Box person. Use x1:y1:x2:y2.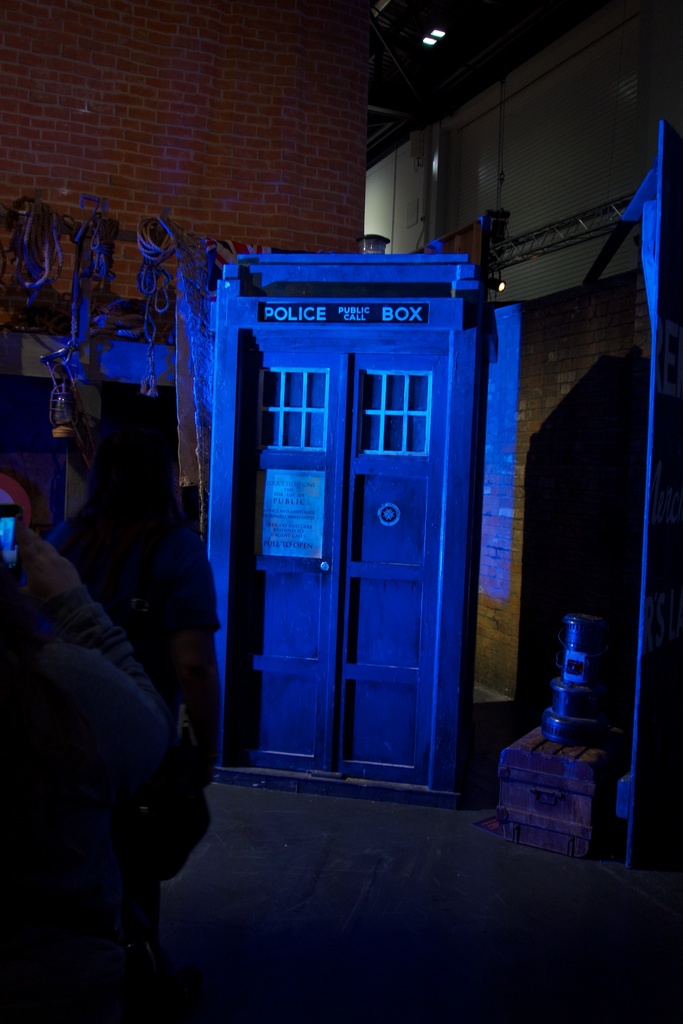
8:369:221:829.
